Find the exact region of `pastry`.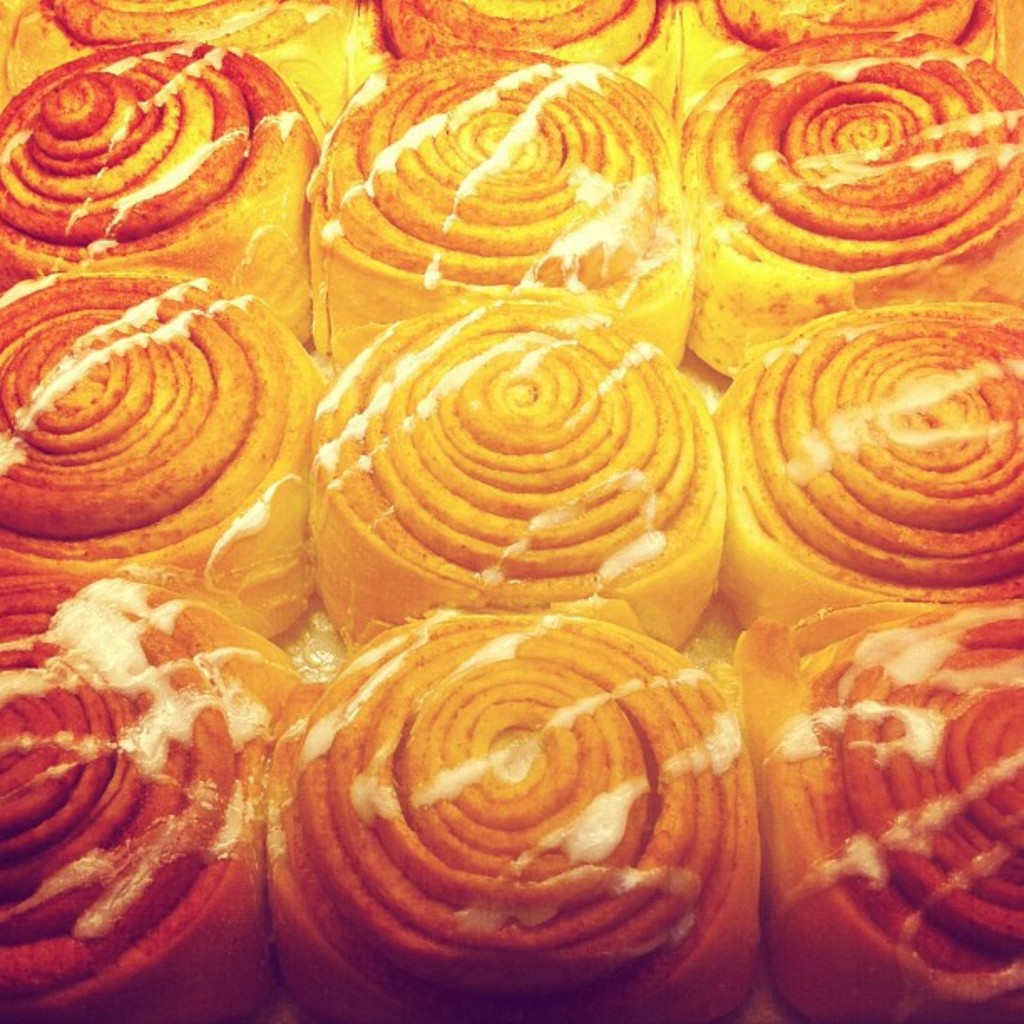
Exact region: 273,617,785,996.
